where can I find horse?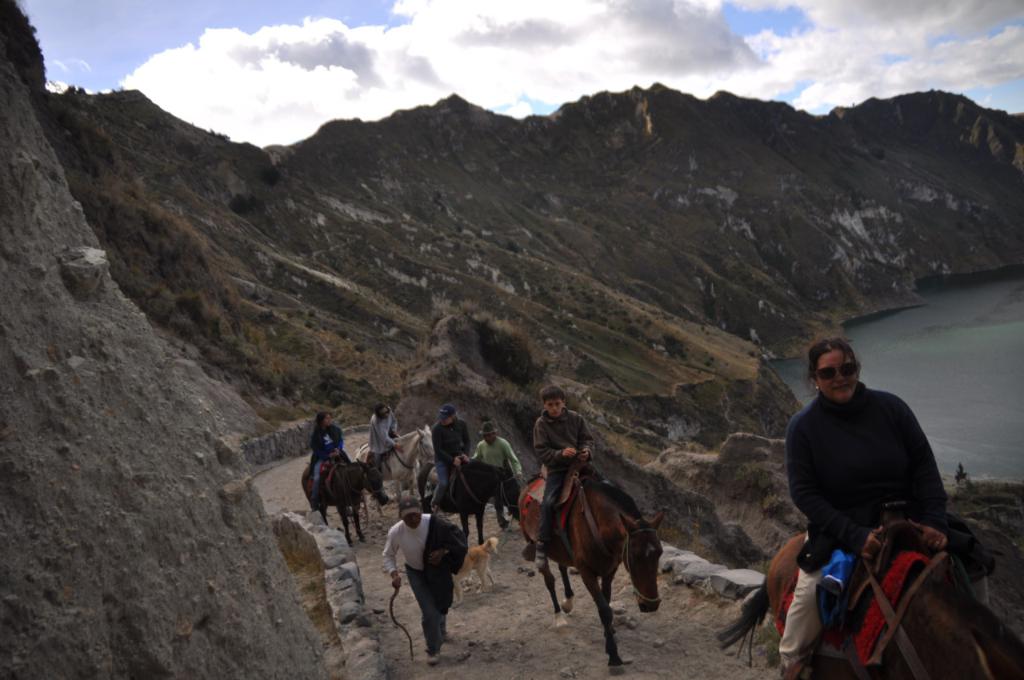
You can find it at detection(518, 462, 668, 679).
